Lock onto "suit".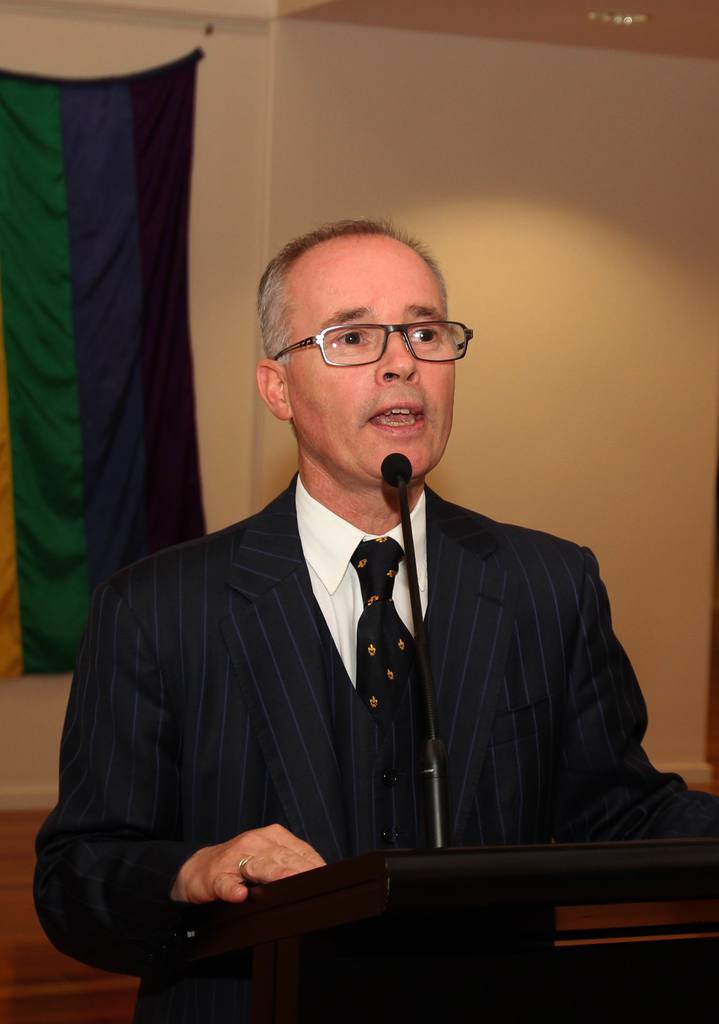
Locked: {"left": 67, "top": 420, "right": 655, "bottom": 936}.
